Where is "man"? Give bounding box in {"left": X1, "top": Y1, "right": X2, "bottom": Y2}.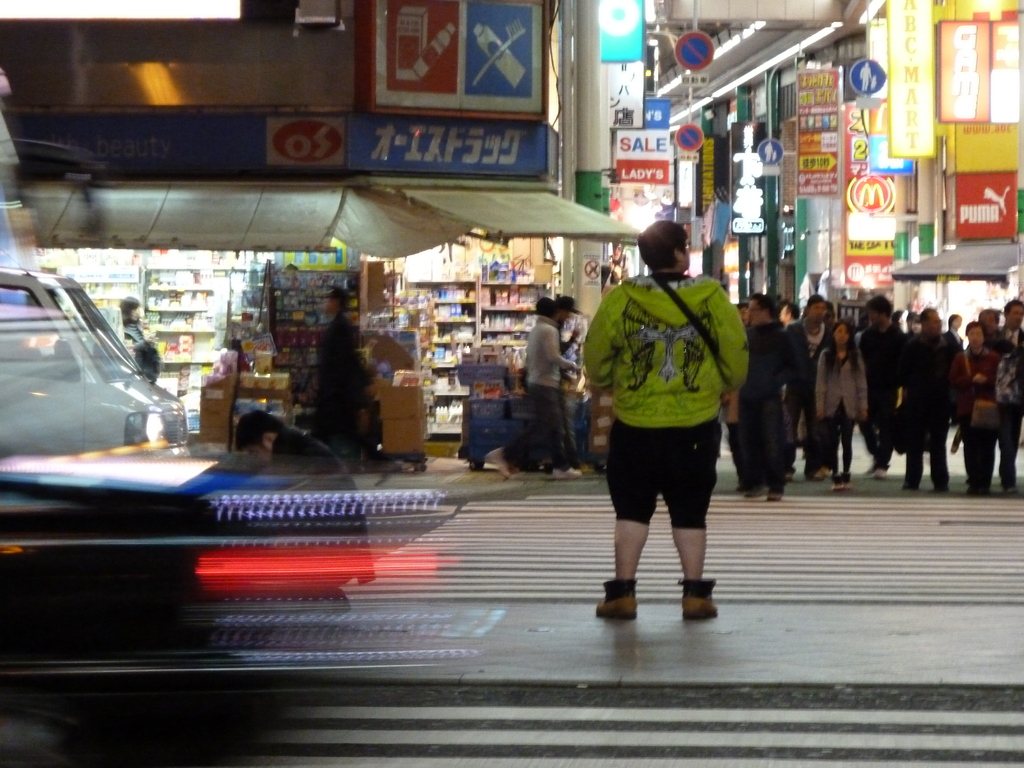
{"left": 584, "top": 212, "right": 749, "bottom": 627}.
